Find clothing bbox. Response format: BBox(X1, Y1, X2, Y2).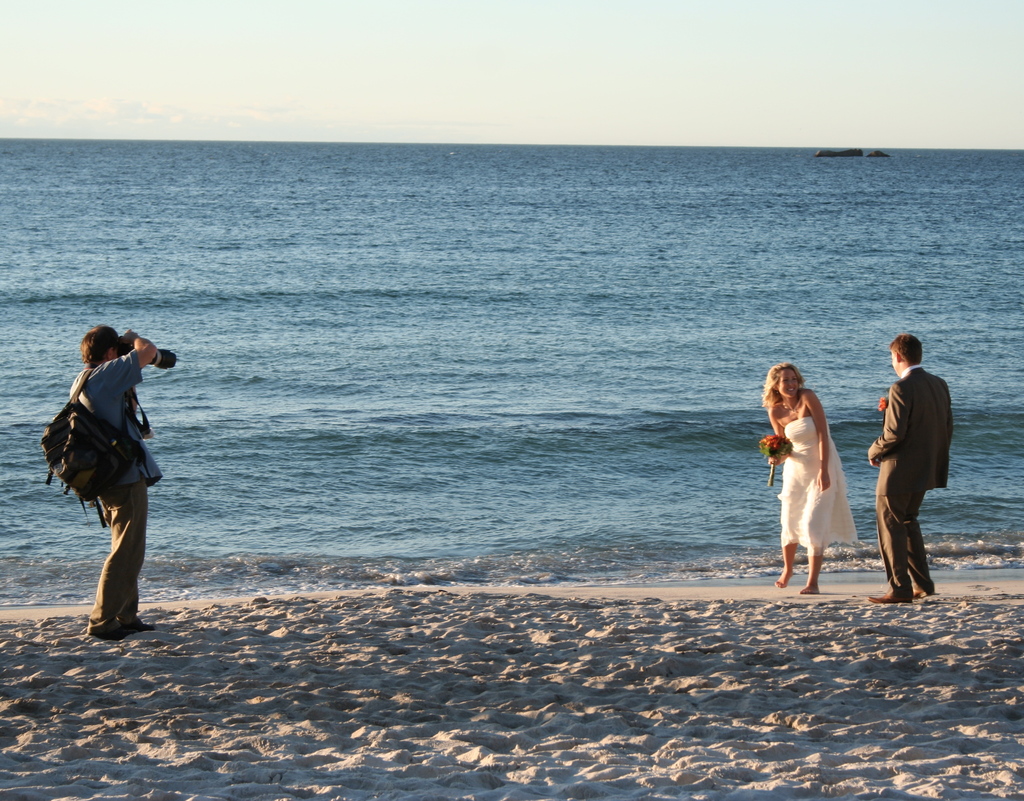
BBox(874, 338, 956, 587).
